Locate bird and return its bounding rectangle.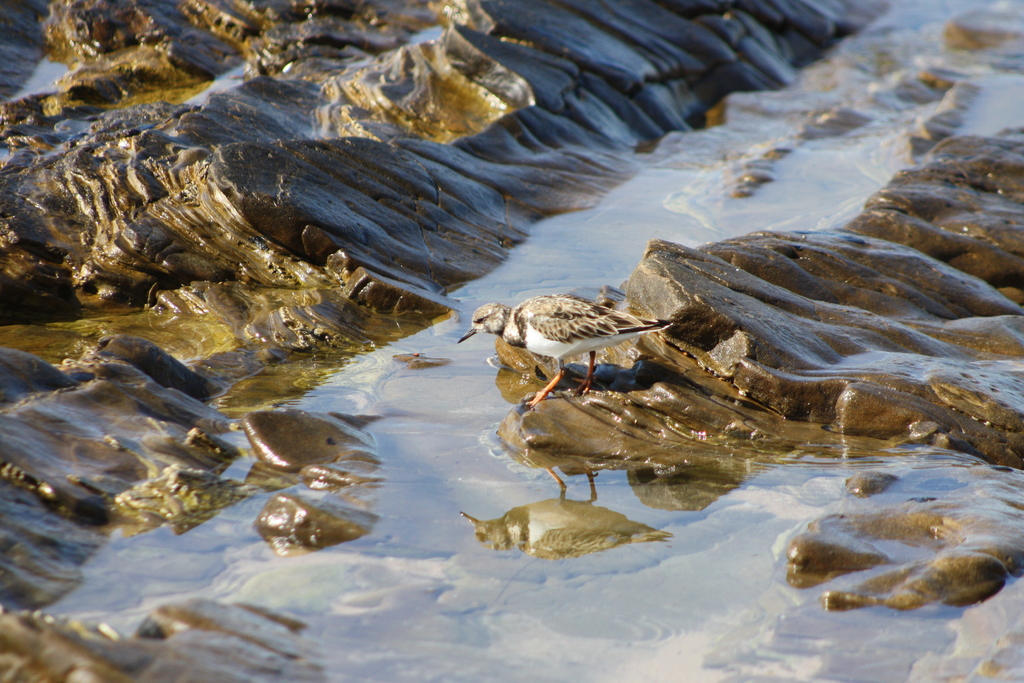
[left=483, top=281, right=672, bottom=391].
